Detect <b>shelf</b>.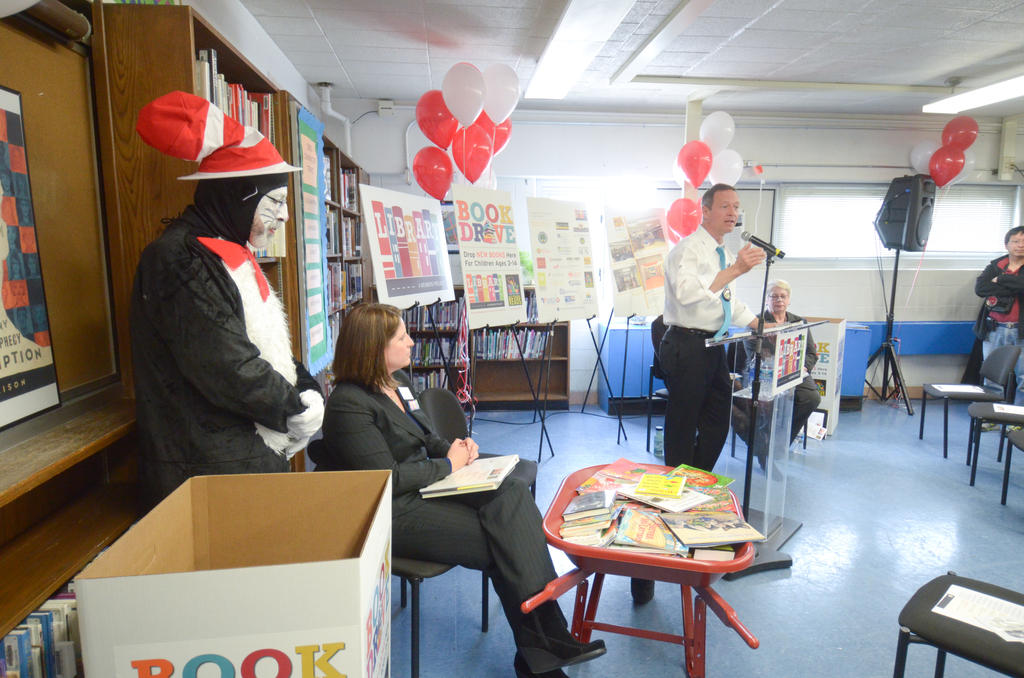
Detected at 324:137:369:355.
